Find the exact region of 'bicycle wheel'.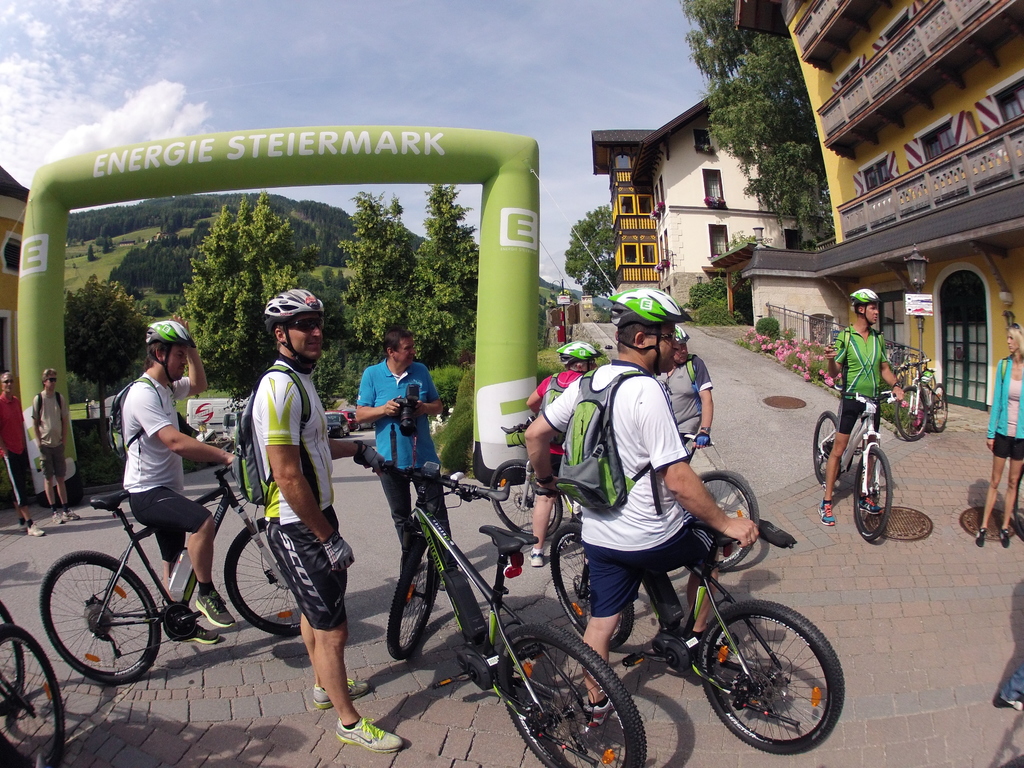
Exact region: bbox=[696, 598, 847, 756].
